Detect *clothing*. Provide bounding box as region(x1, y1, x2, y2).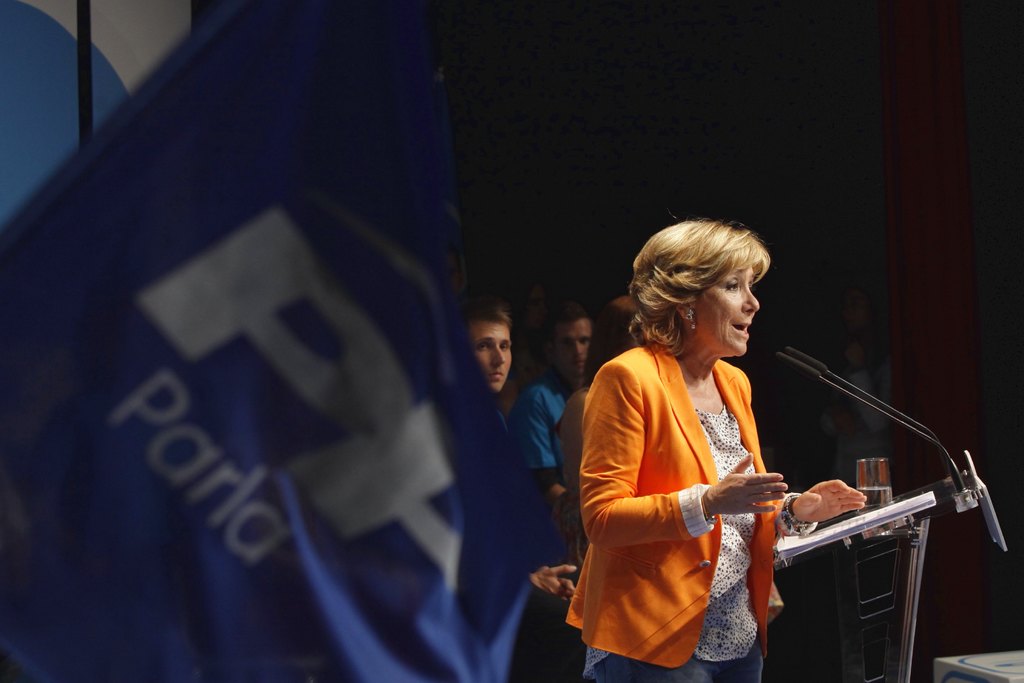
region(515, 369, 586, 488).
